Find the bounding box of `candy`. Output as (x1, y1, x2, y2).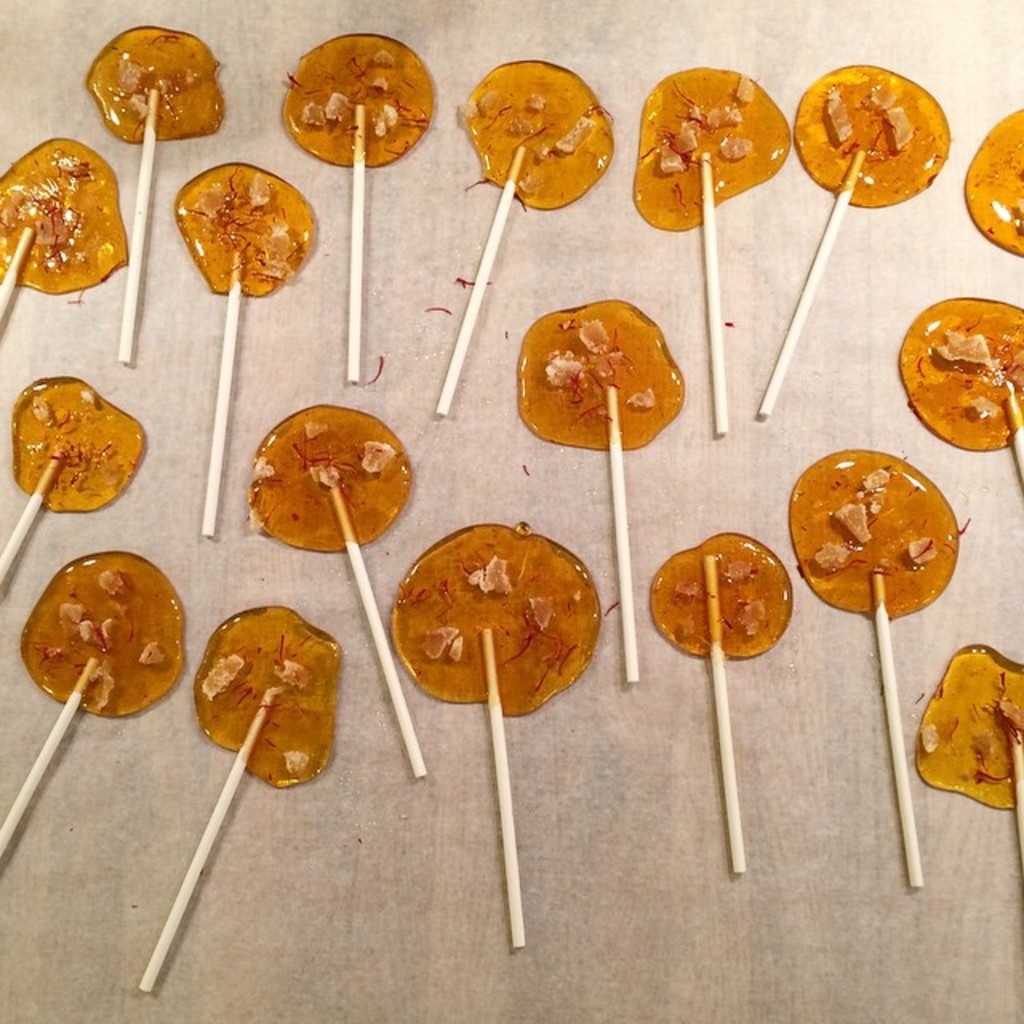
(86, 22, 226, 146).
